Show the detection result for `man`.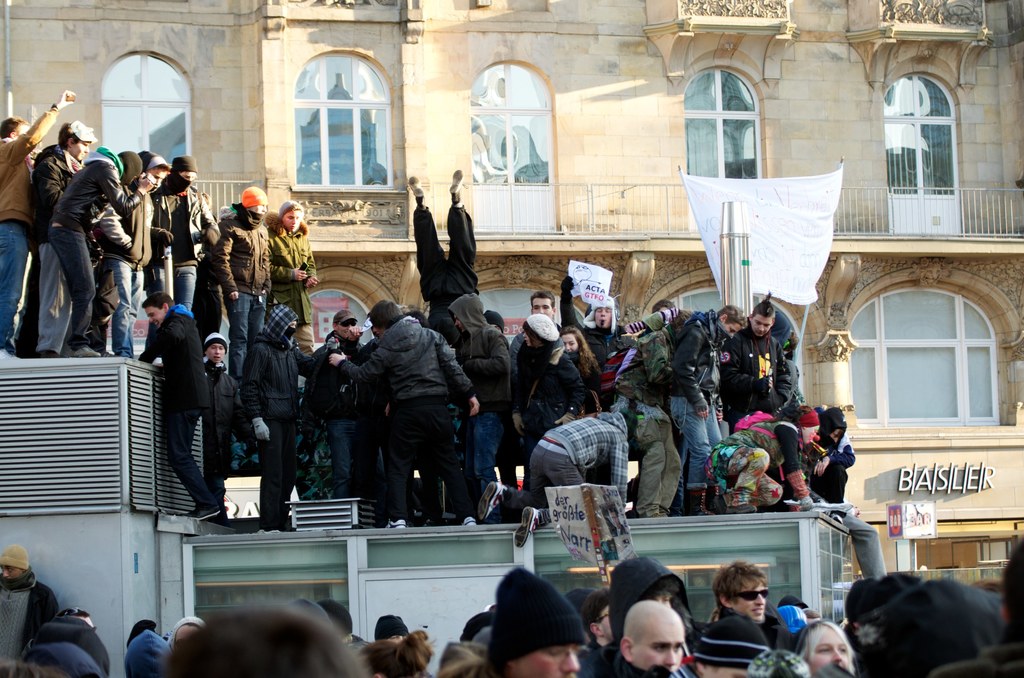
pyautogui.locateOnScreen(707, 556, 783, 647).
